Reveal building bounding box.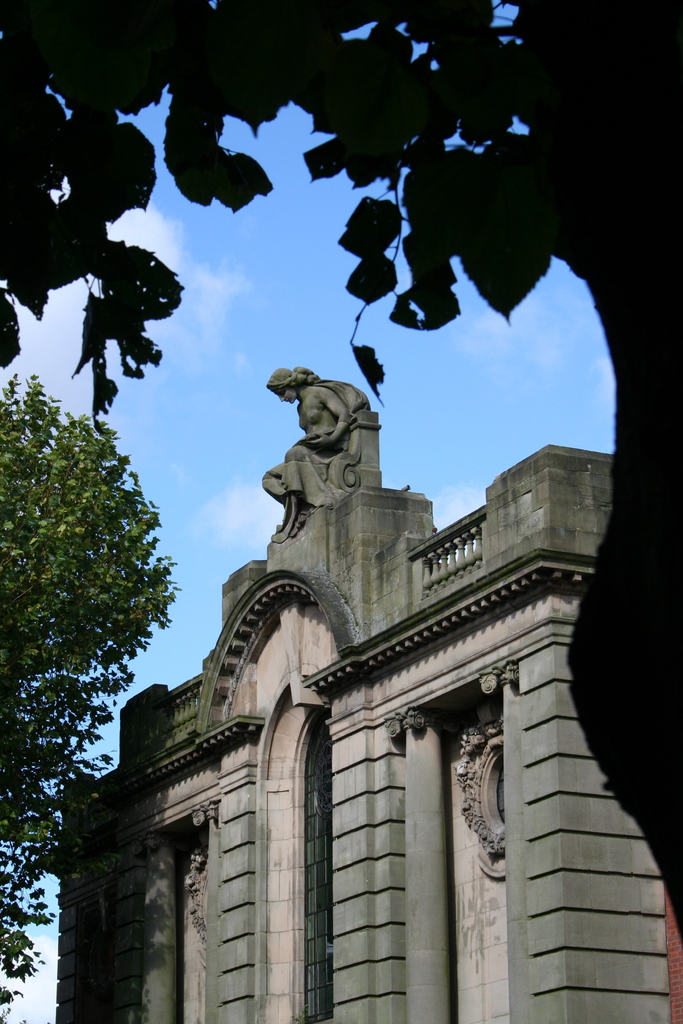
Revealed: <box>35,363,682,1023</box>.
